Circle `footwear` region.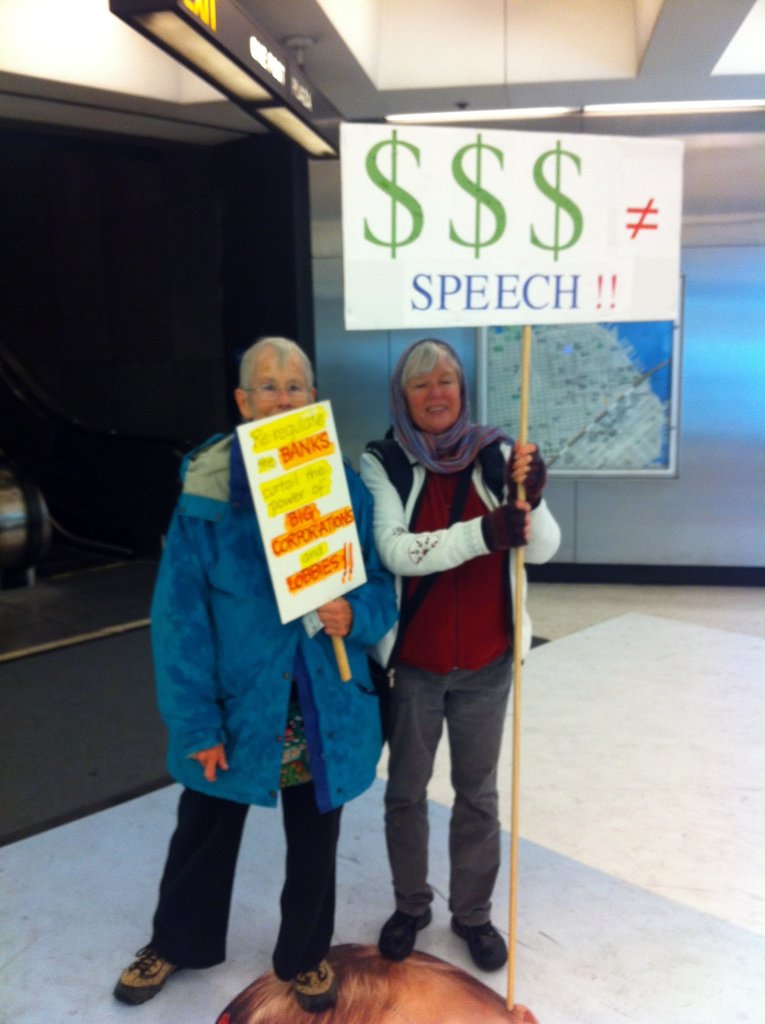
Region: [x1=108, y1=932, x2=185, y2=1009].
